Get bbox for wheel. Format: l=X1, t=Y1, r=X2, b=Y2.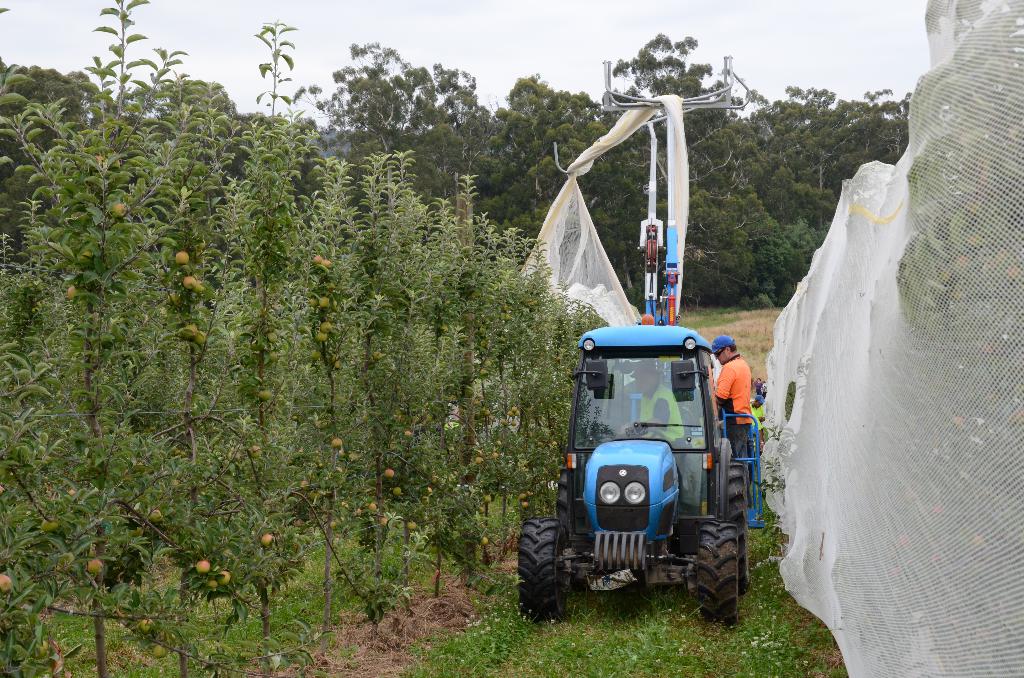
l=511, t=515, r=571, b=628.
